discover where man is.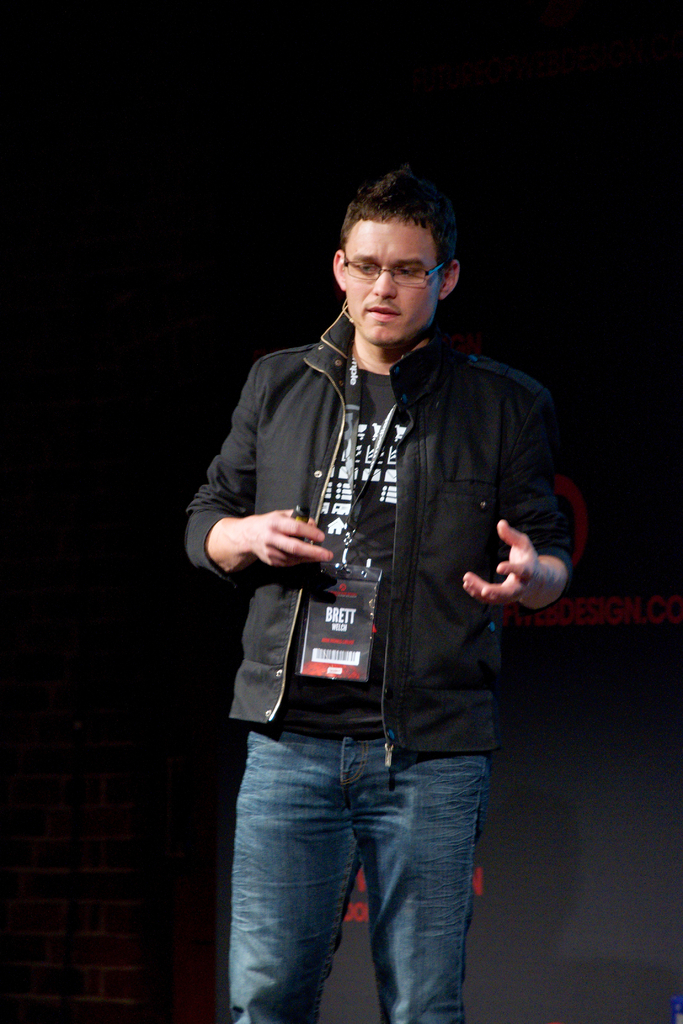
Discovered at bbox(192, 165, 580, 1018).
